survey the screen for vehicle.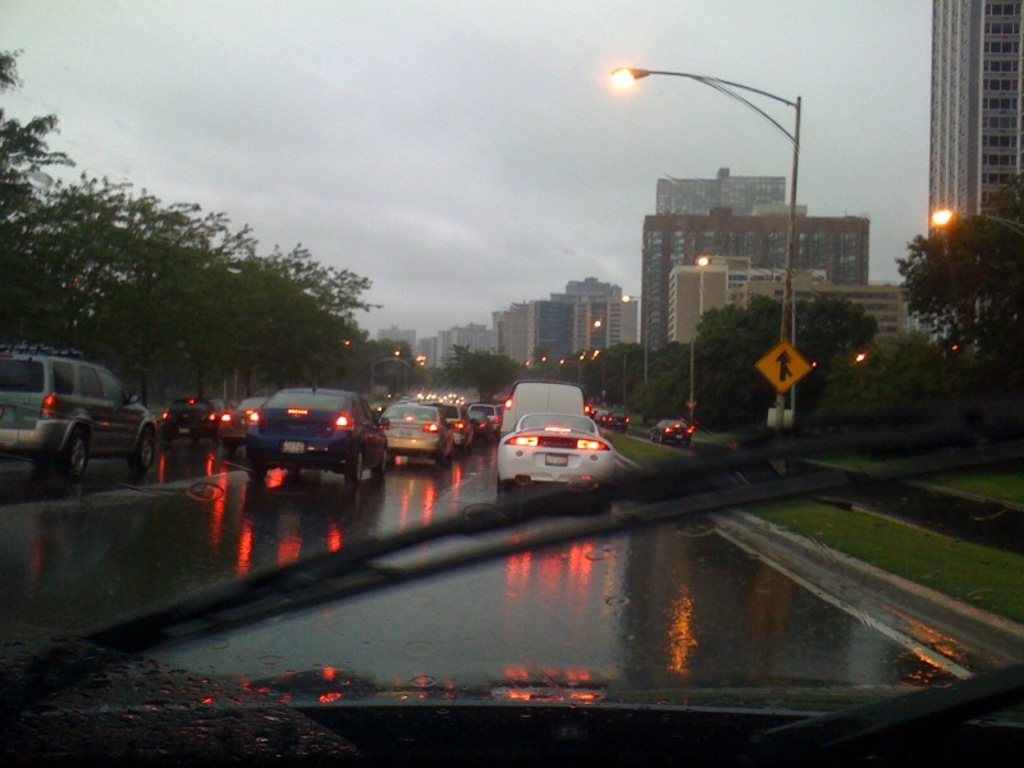
Survey found: x1=3 y1=0 x2=1023 y2=767.
